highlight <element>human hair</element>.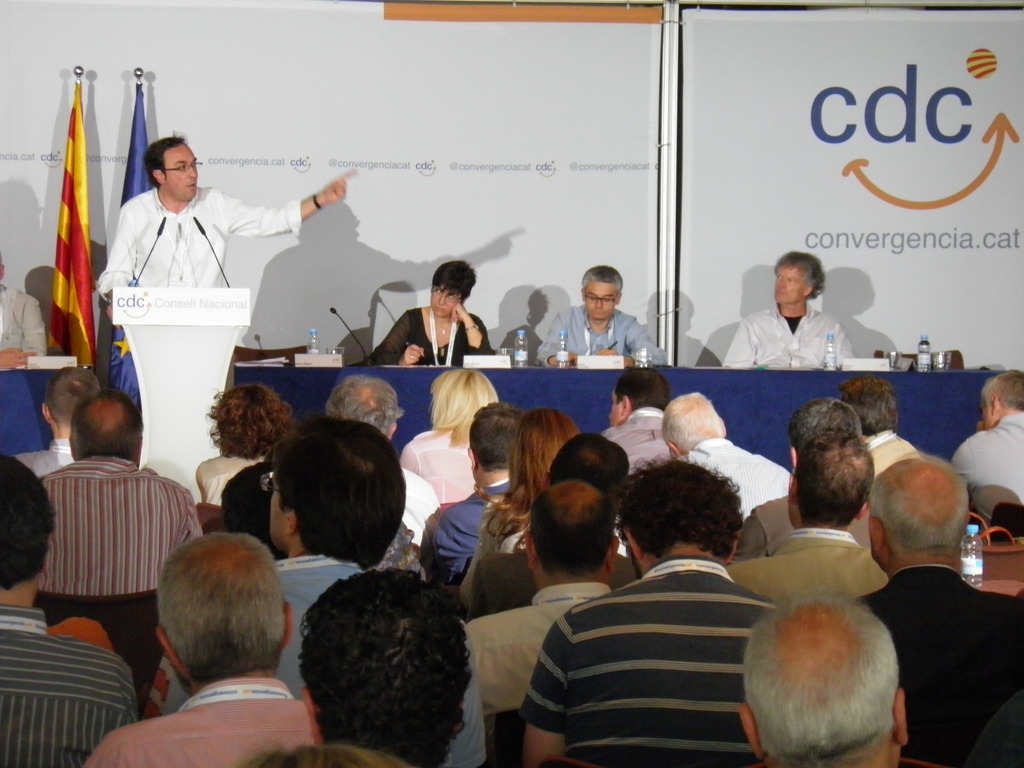
Highlighted region: (70, 387, 143, 455).
